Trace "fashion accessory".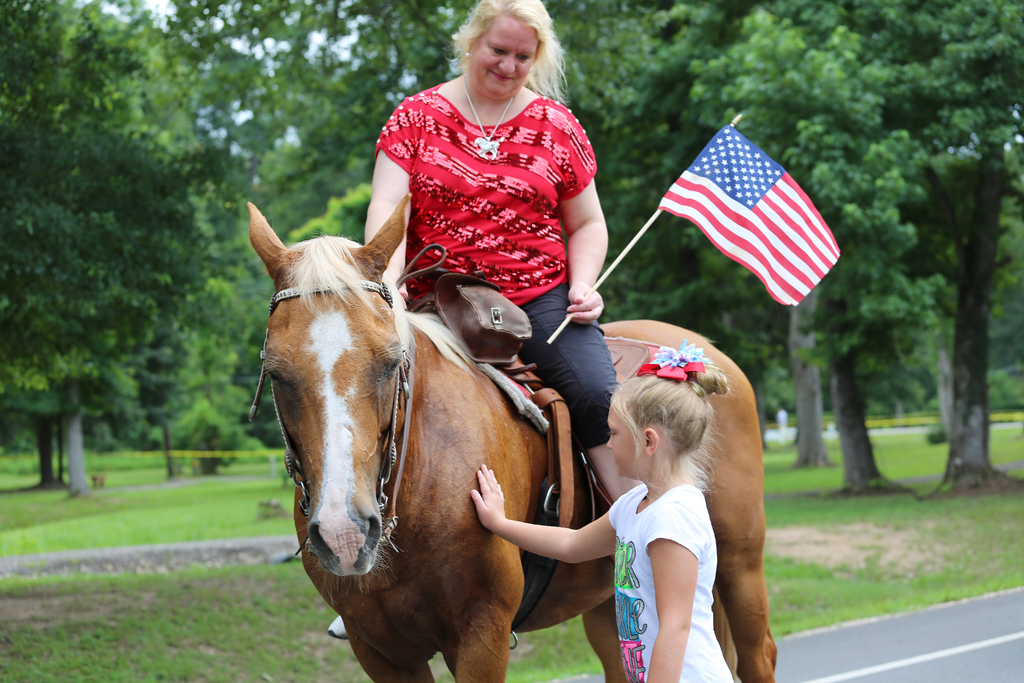
Traced to (left=408, top=270, right=534, bottom=365).
